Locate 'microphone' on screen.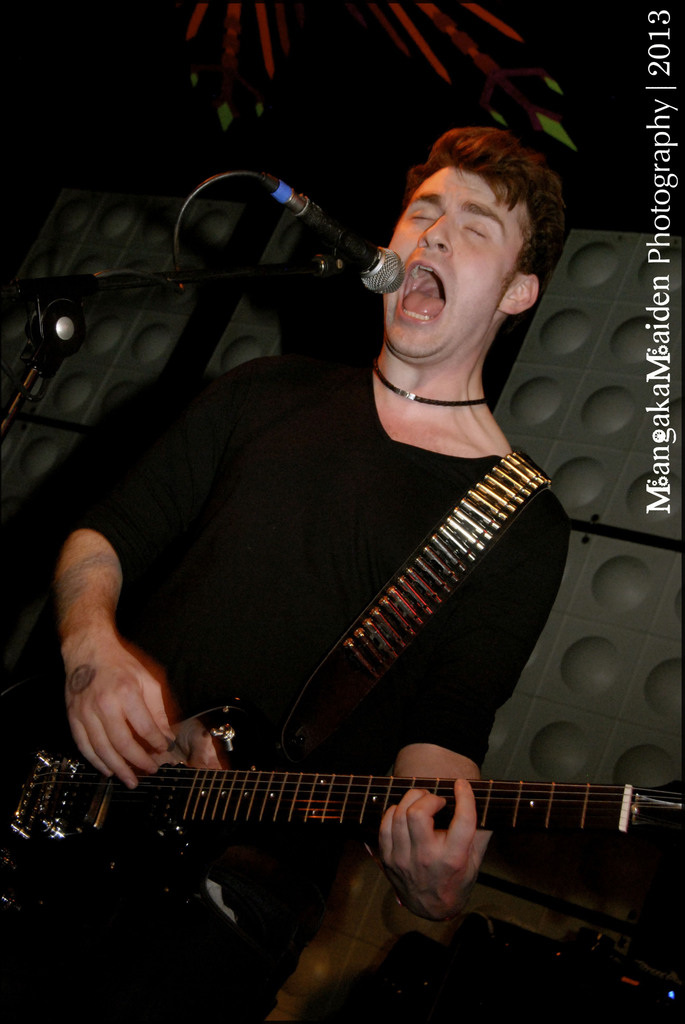
On screen at Rect(122, 154, 450, 310).
